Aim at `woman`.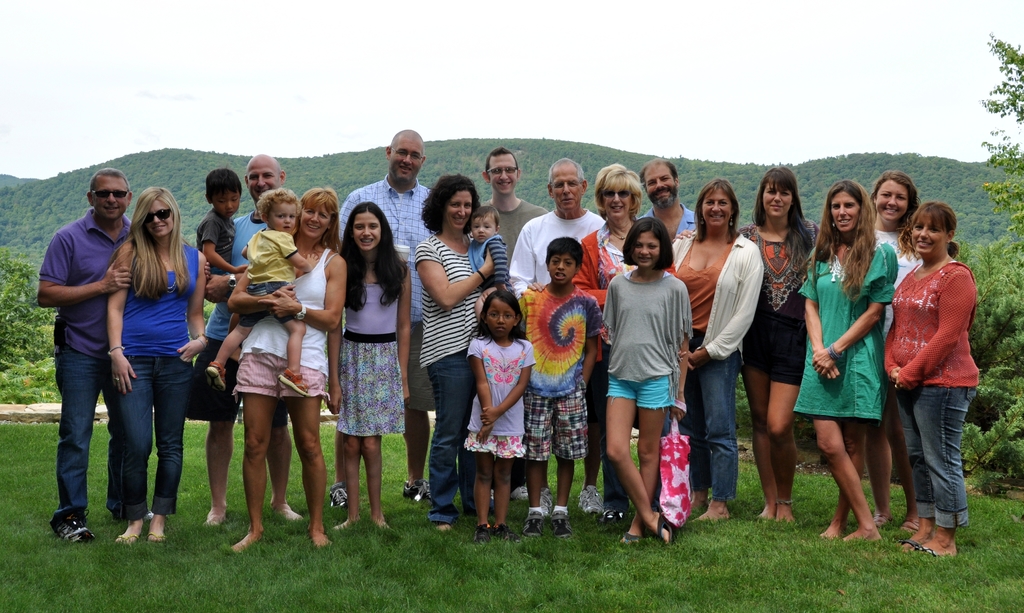
Aimed at (317, 192, 412, 529).
